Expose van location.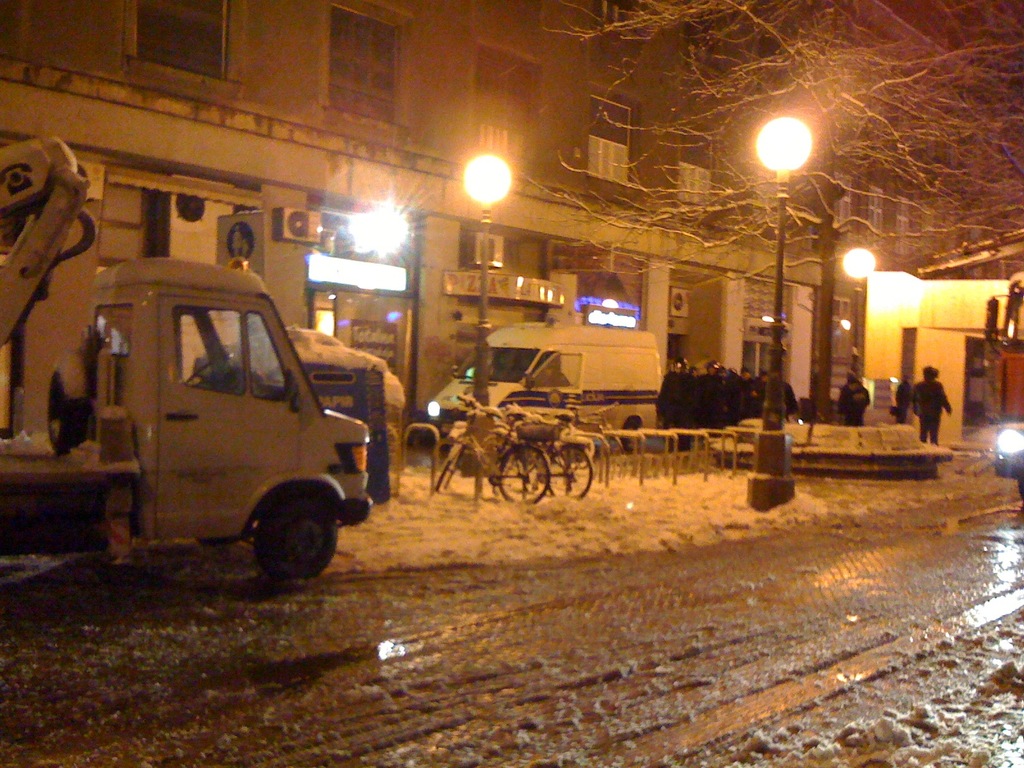
Exposed at <bbox>0, 135, 375, 584</bbox>.
